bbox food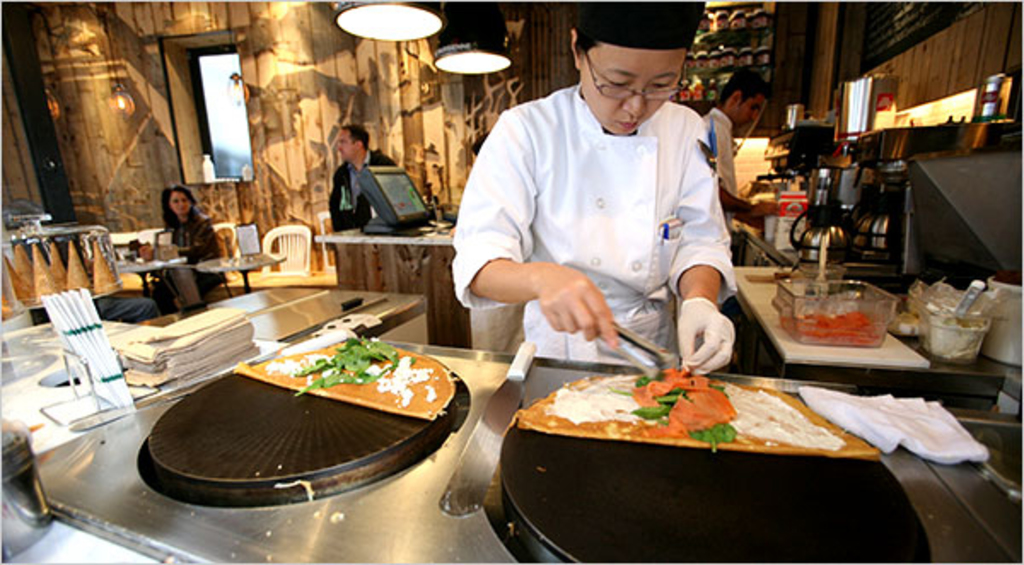
crop(778, 309, 882, 347)
